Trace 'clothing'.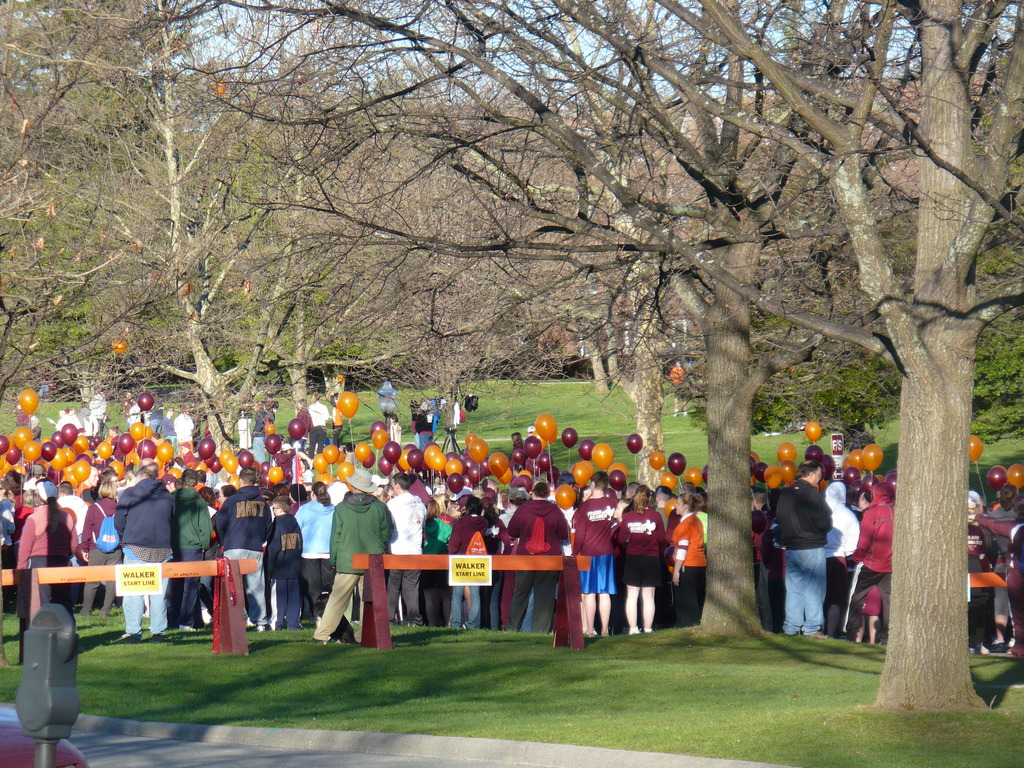
Traced to locate(845, 494, 900, 636).
